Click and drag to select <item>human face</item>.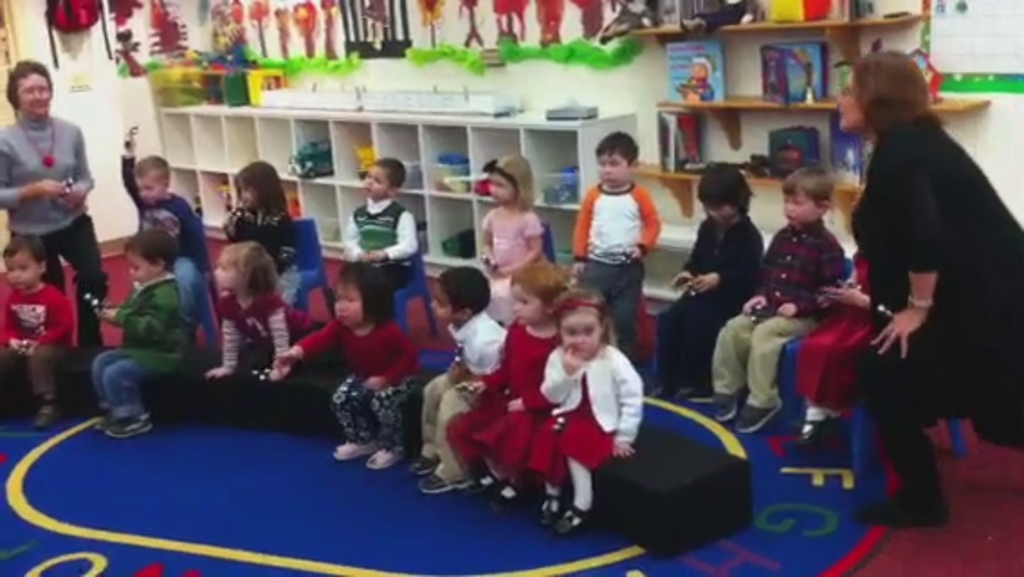
Selection: 215, 256, 238, 288.
